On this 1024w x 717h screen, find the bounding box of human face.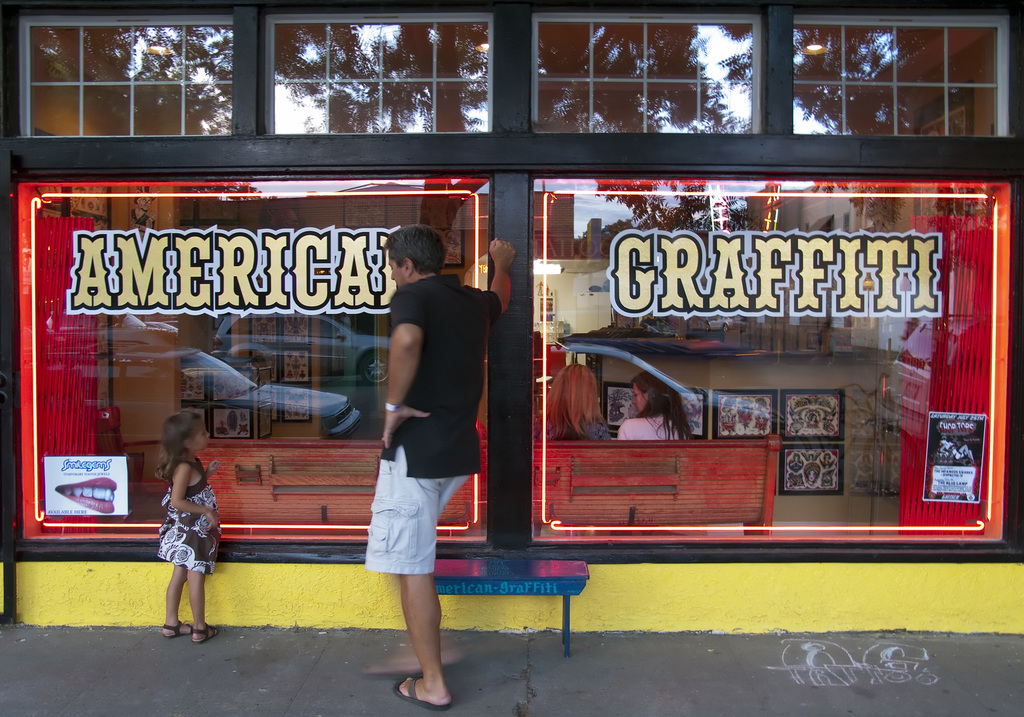
Bounding box: bbox=[387, 256, 404, 287].
